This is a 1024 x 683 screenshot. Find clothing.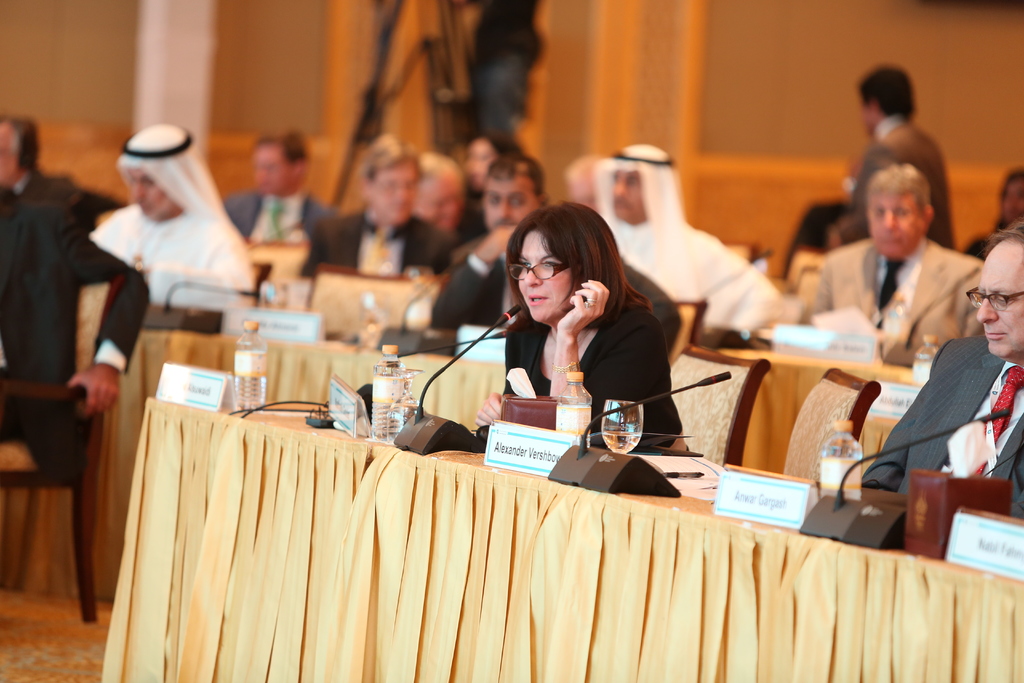
Bounding box: [301,201,454,270].
